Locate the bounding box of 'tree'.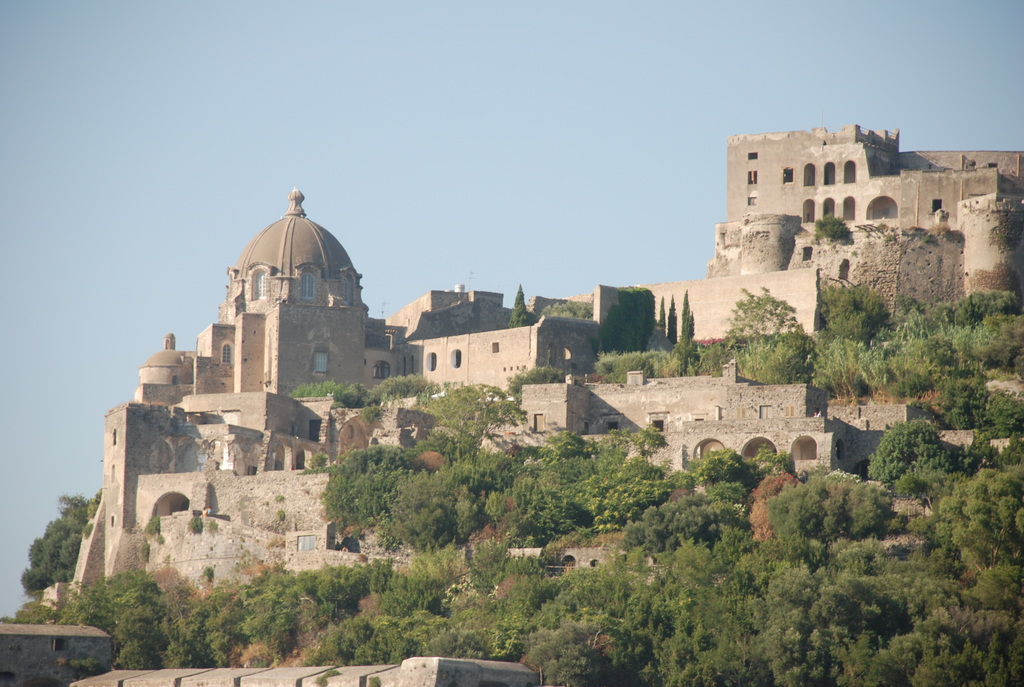
Bounding box: pyautogui.locateOnScreen(808, 207, 855, 246).
